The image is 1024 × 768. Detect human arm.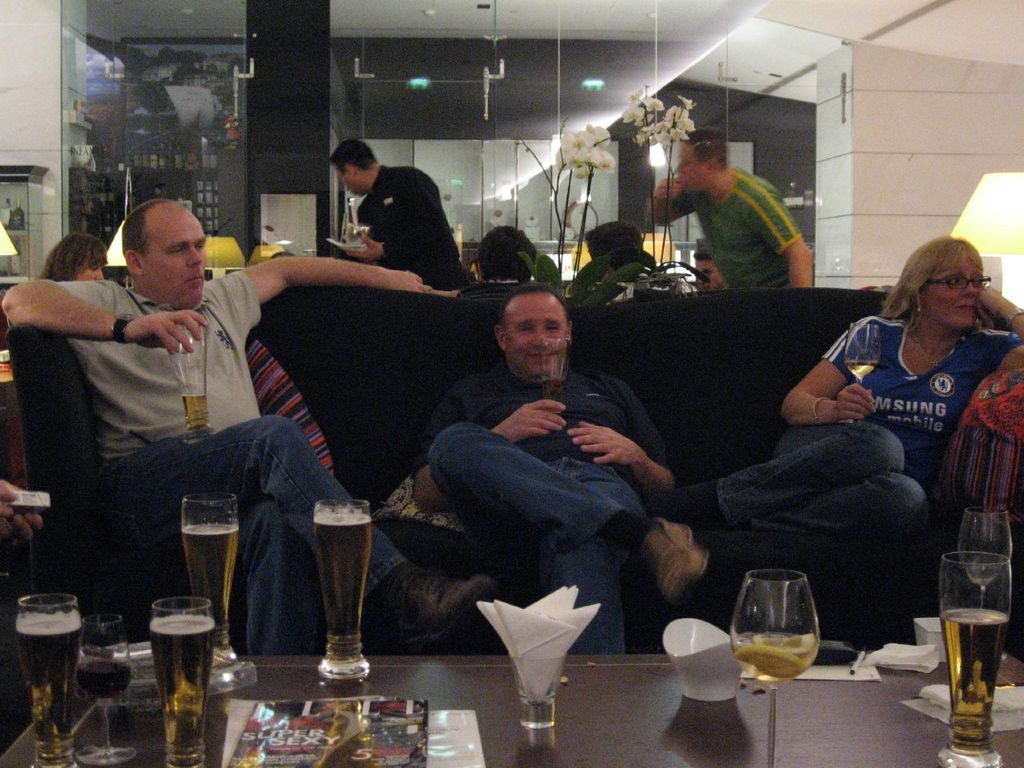
Detection: 570 392 676 492.
